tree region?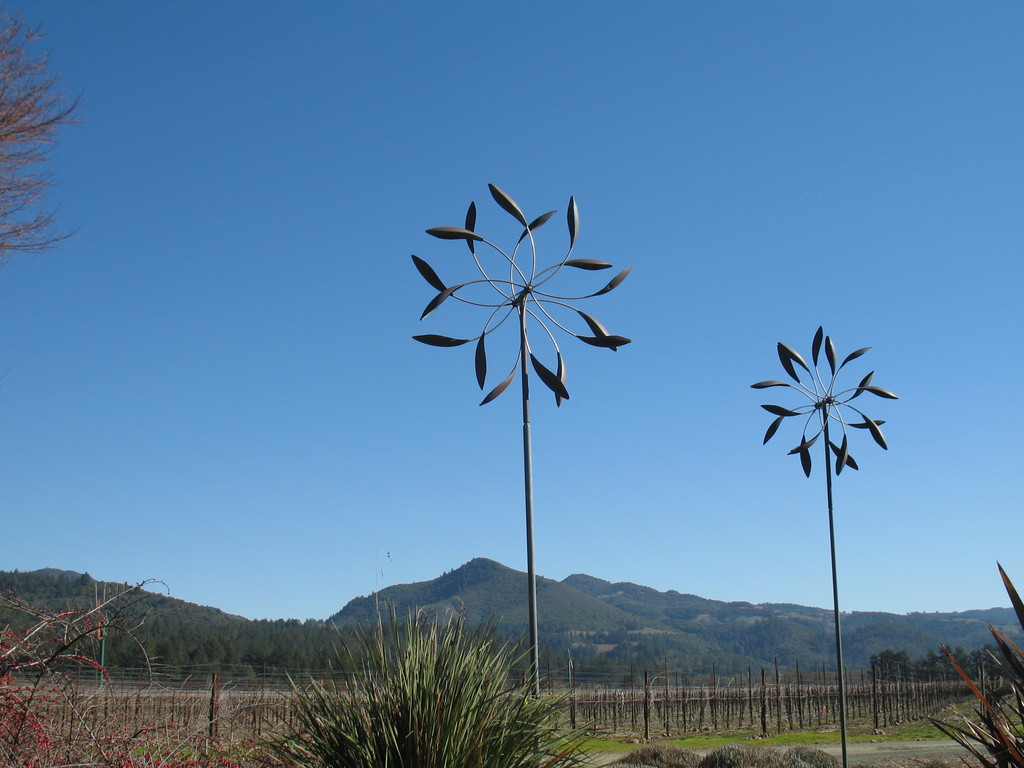
0, 13, 77, 261
